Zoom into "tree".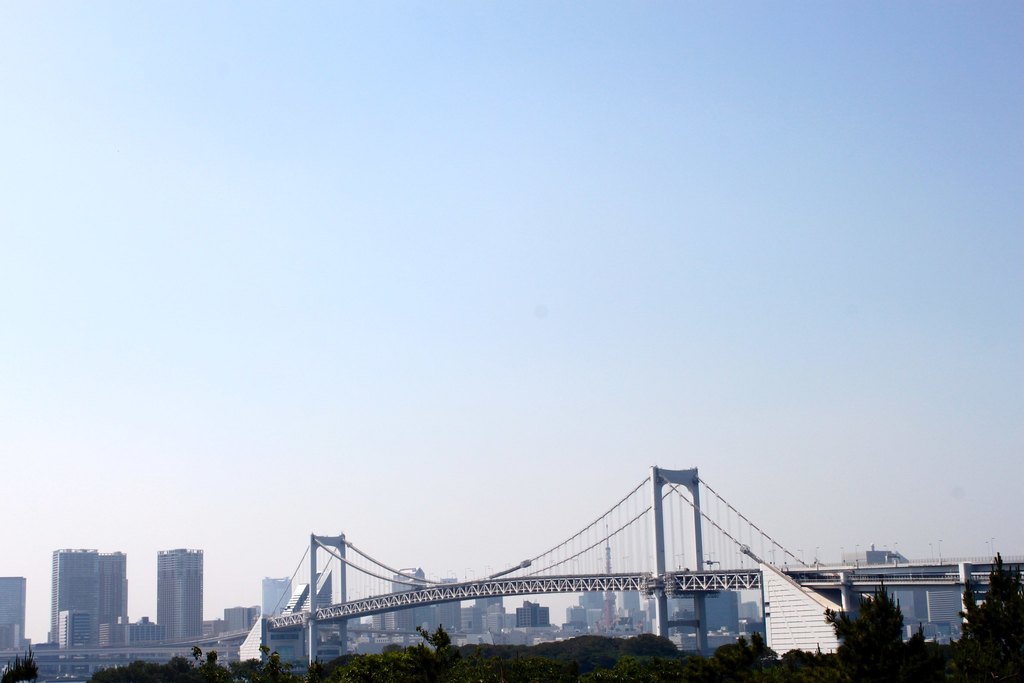
Zoom target: x1=870, y1=588, x2=943, y2=668.
